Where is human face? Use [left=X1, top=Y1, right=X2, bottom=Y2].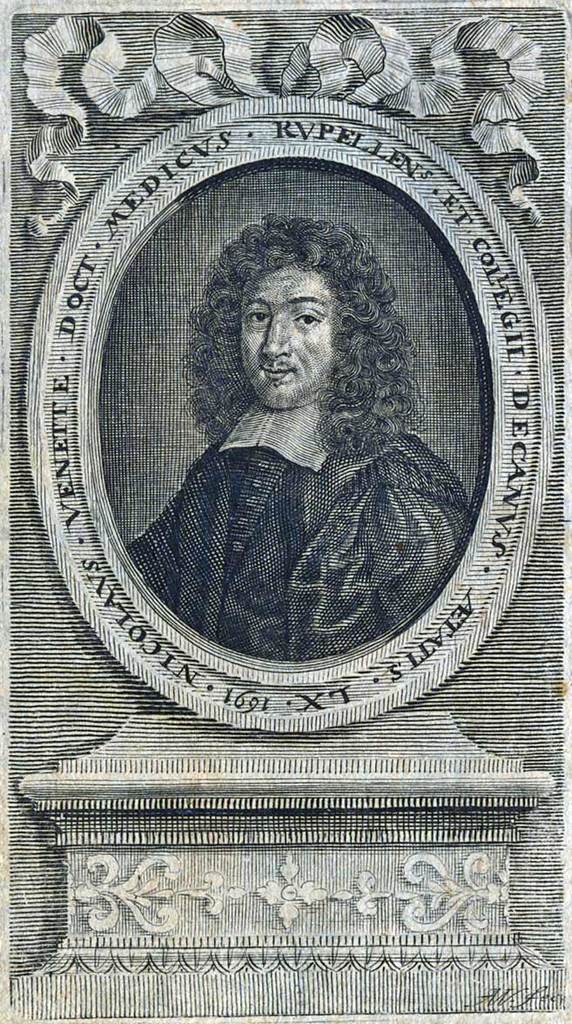
[left=244, top=266, right=346, bottom=414].
